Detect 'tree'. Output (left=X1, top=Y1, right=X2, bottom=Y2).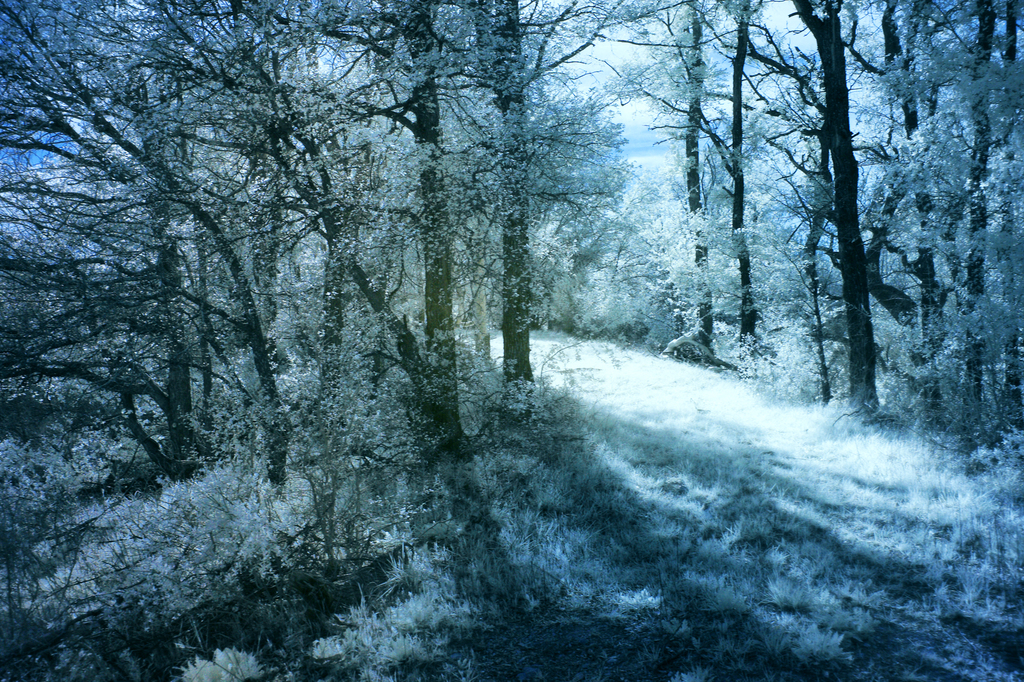
(left=870, top=0, right=1023, bottom=452).
